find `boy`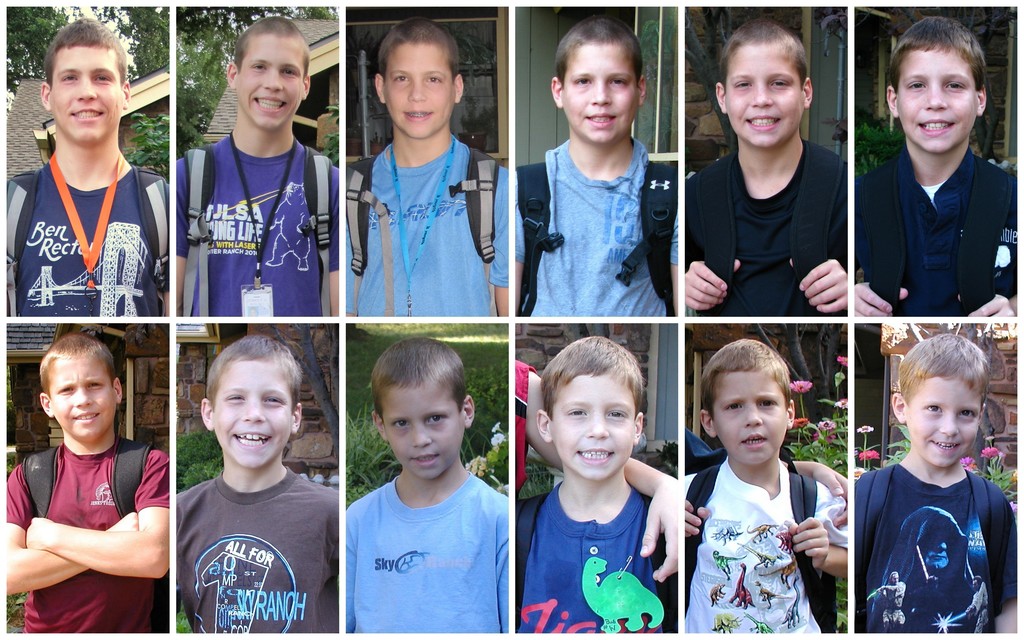
(346,335,514,639)
